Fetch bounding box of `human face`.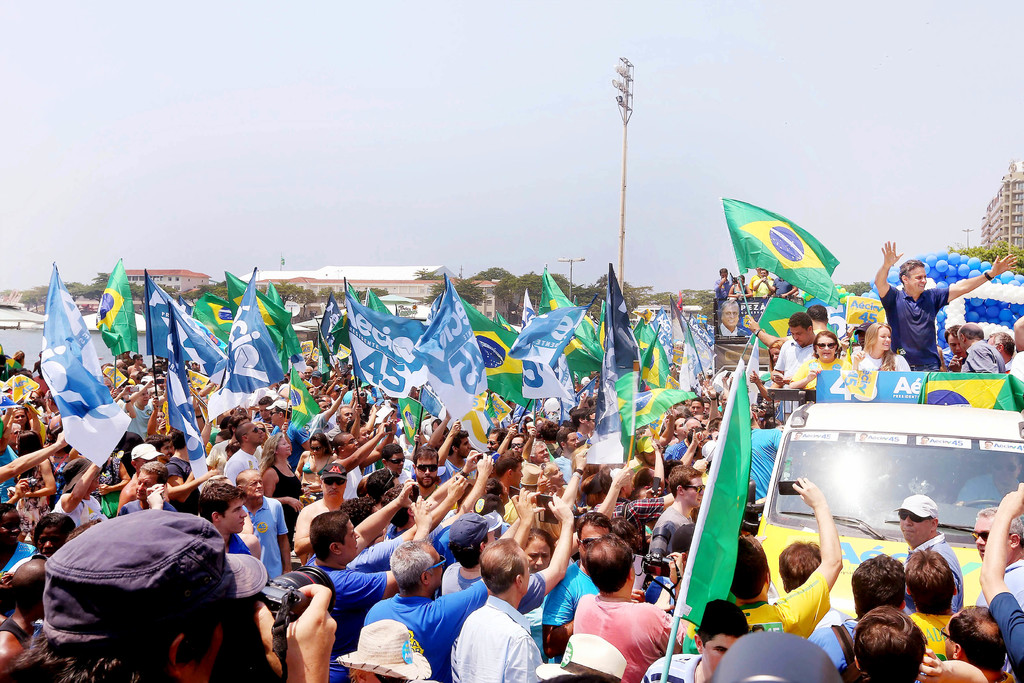
Bbox: 319/400/331/411.
